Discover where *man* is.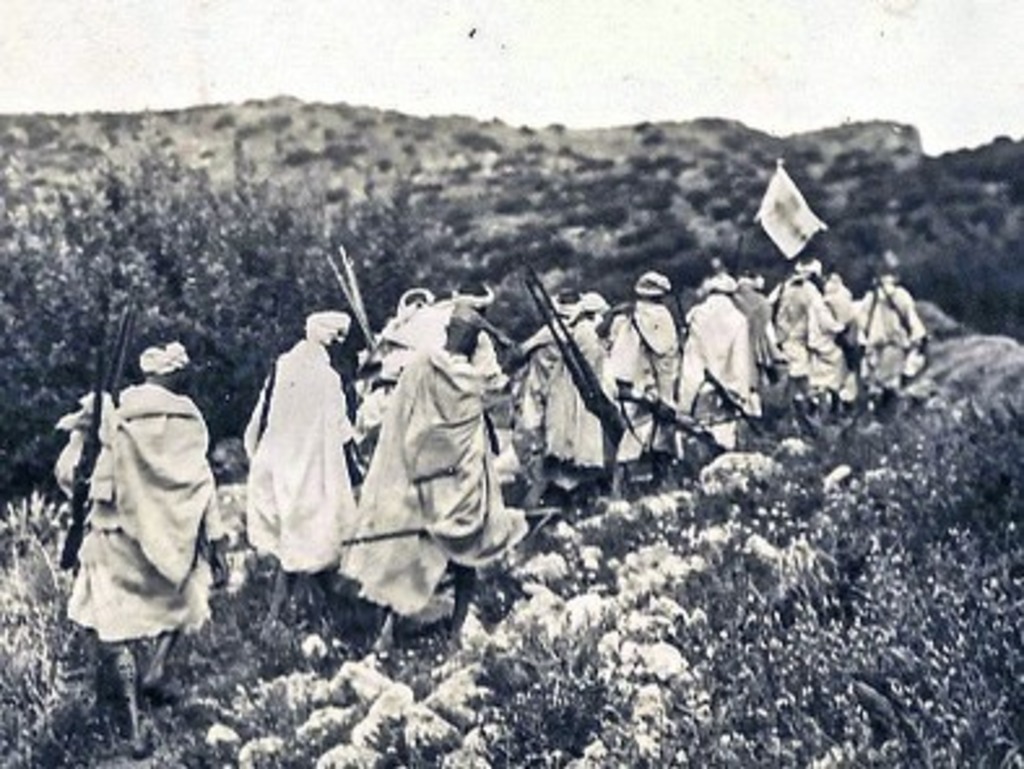
Discovered at l=515, t=286, r=621, b=512.
